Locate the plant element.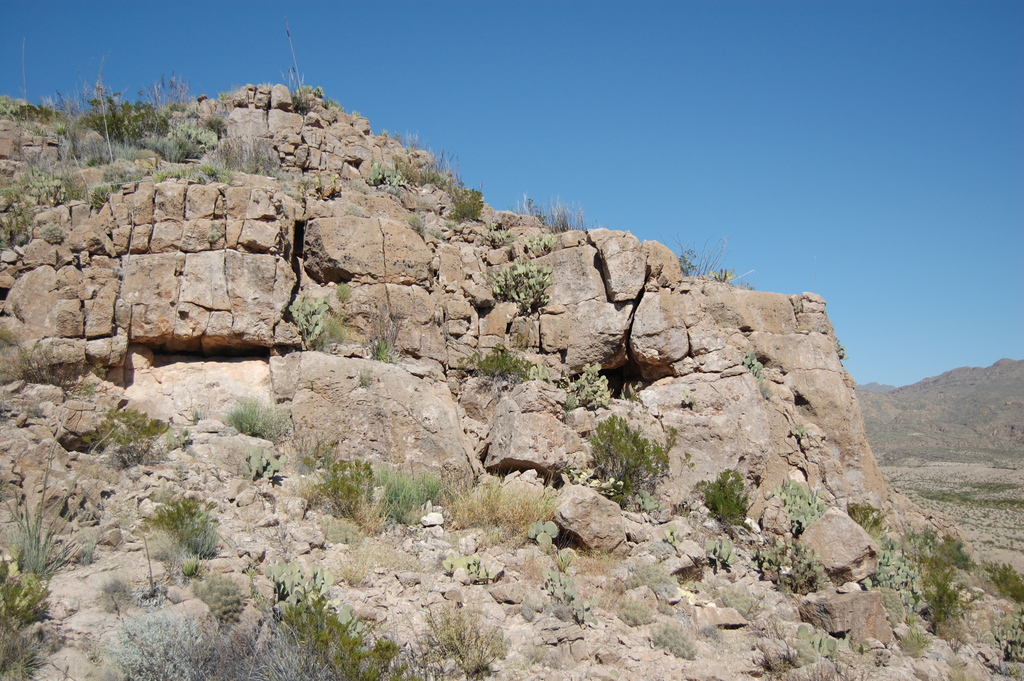
Element bbox: box(138, 488, 223, 578).
